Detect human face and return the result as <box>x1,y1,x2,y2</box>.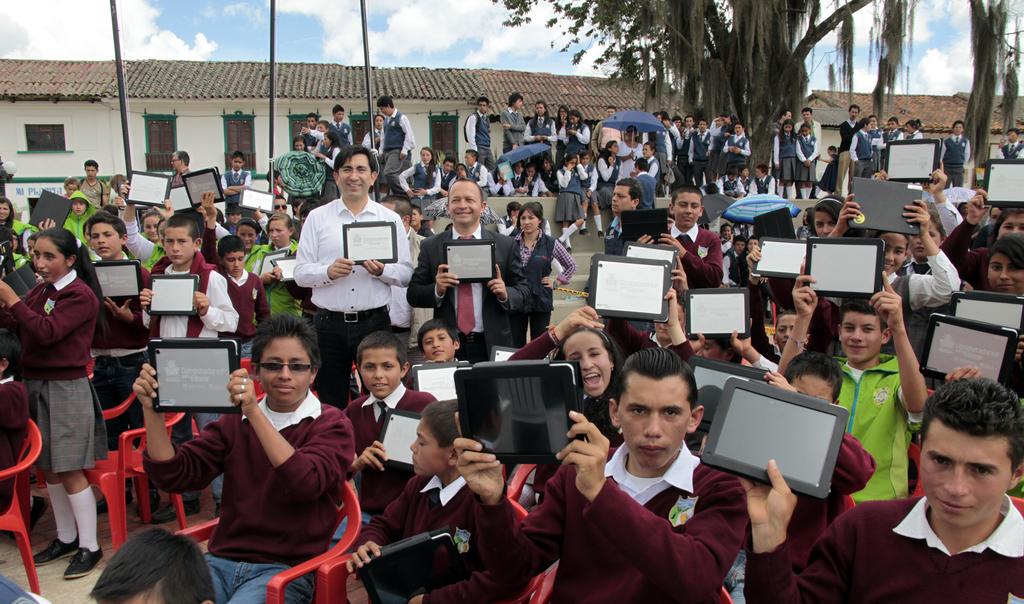
<box>374,117,387,127</box>.
